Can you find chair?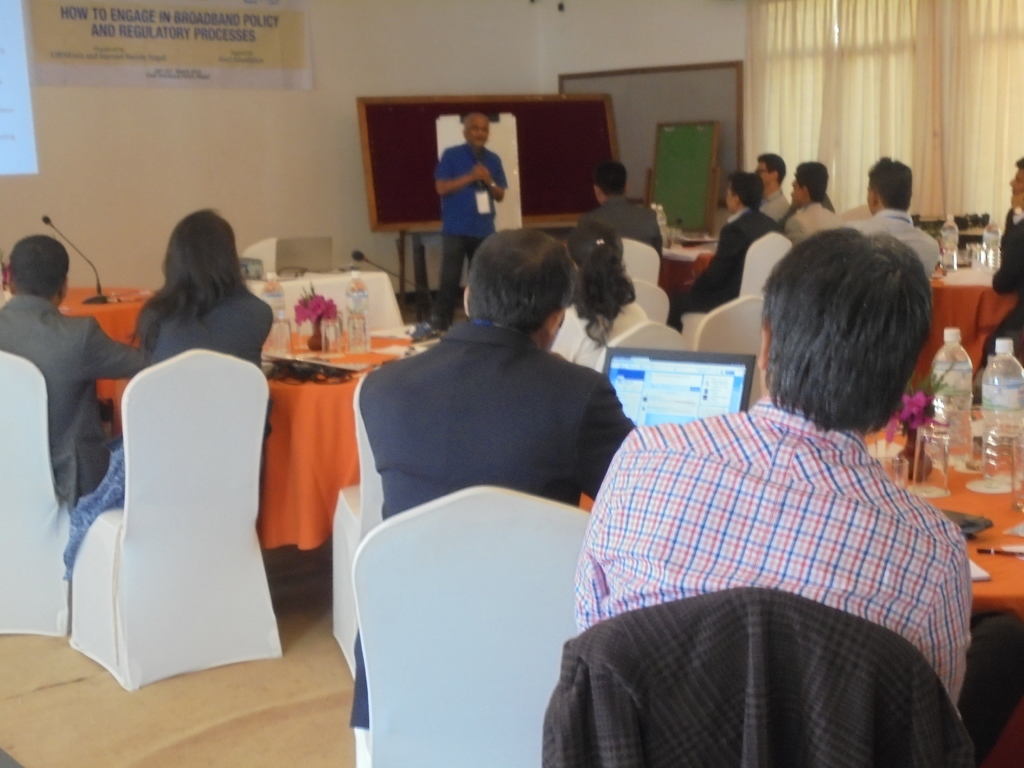
Yes, bounding box: <region>678, 229, 797, 340</region>.
